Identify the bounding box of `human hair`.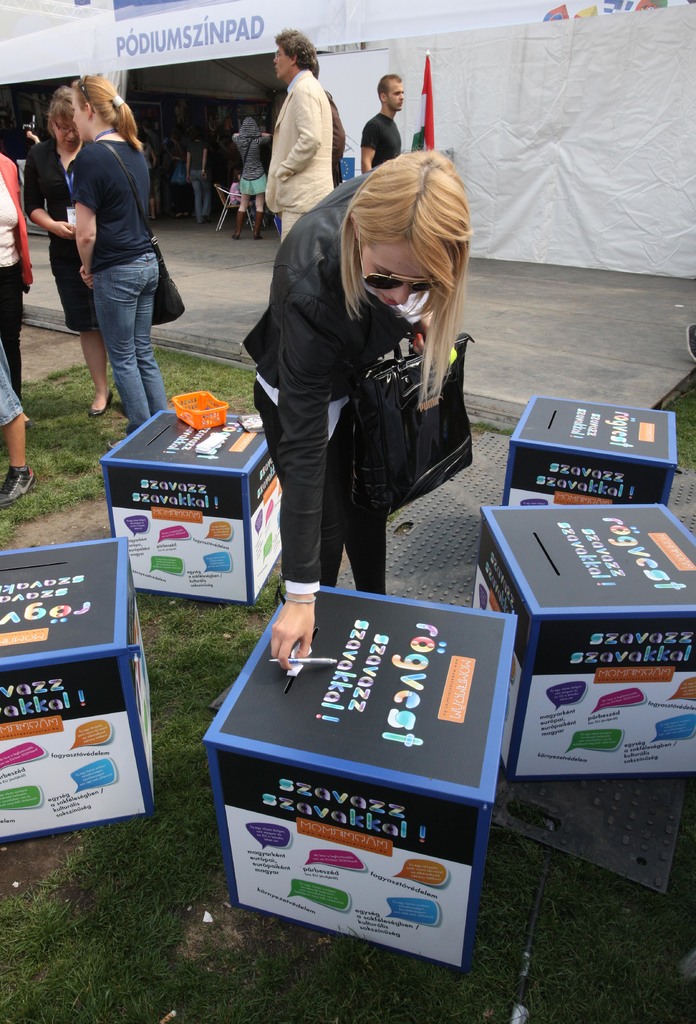
crop(48, 84, 77, 137).
